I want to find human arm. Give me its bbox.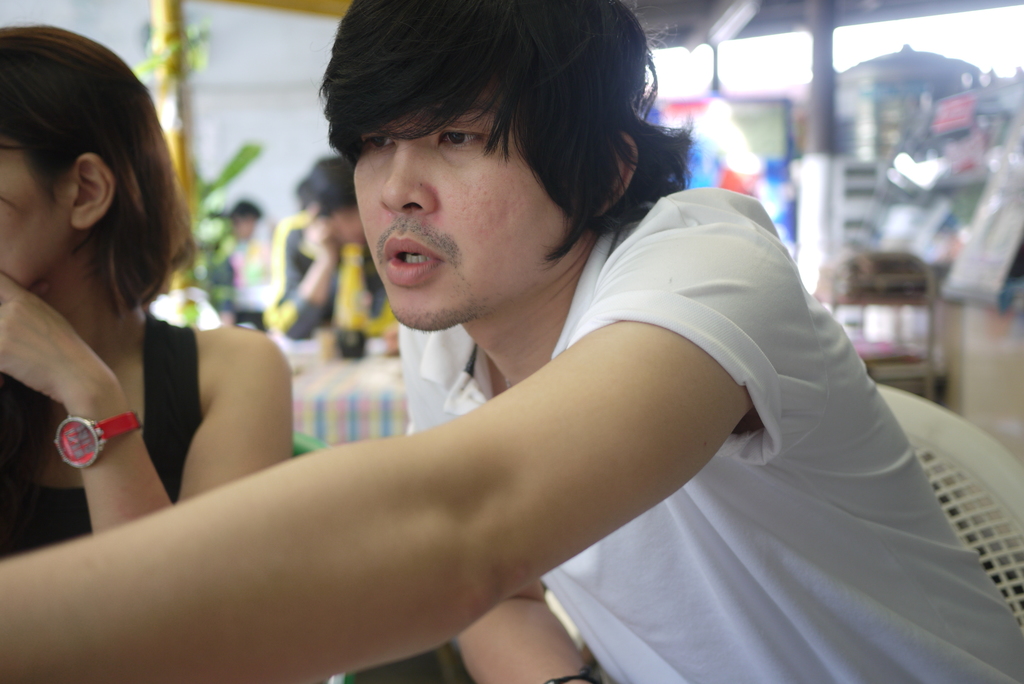
{"left": 273, "top": 214, "right": 344, "bottom": 343}.
